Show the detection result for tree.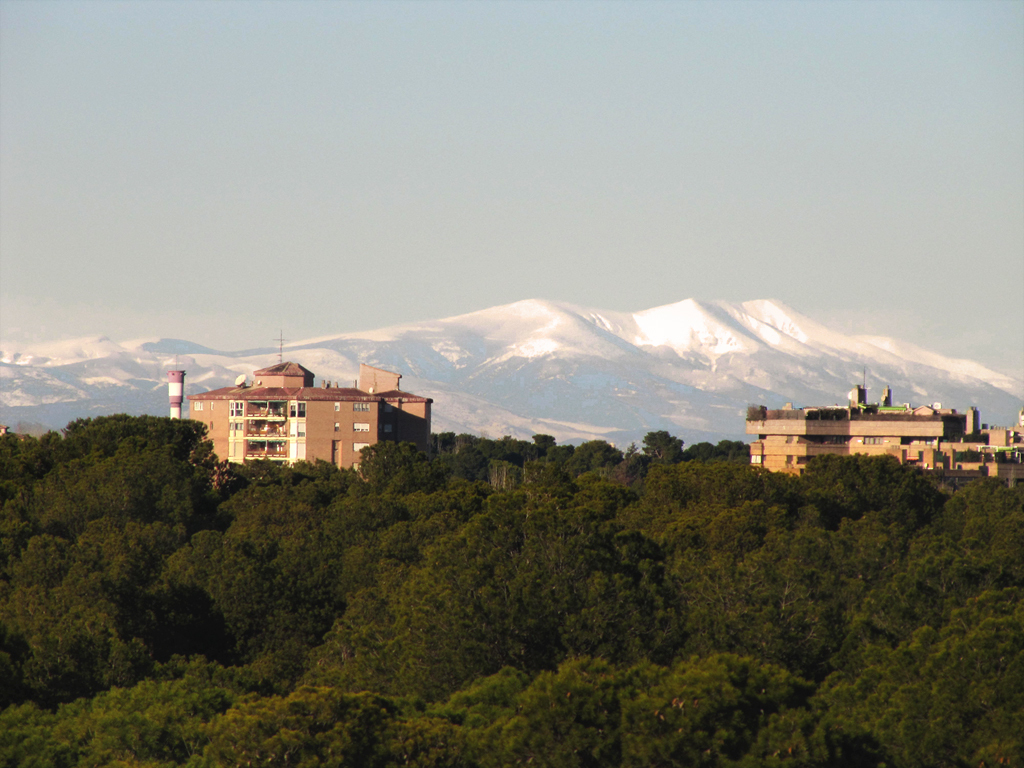
0,519,173,682.
